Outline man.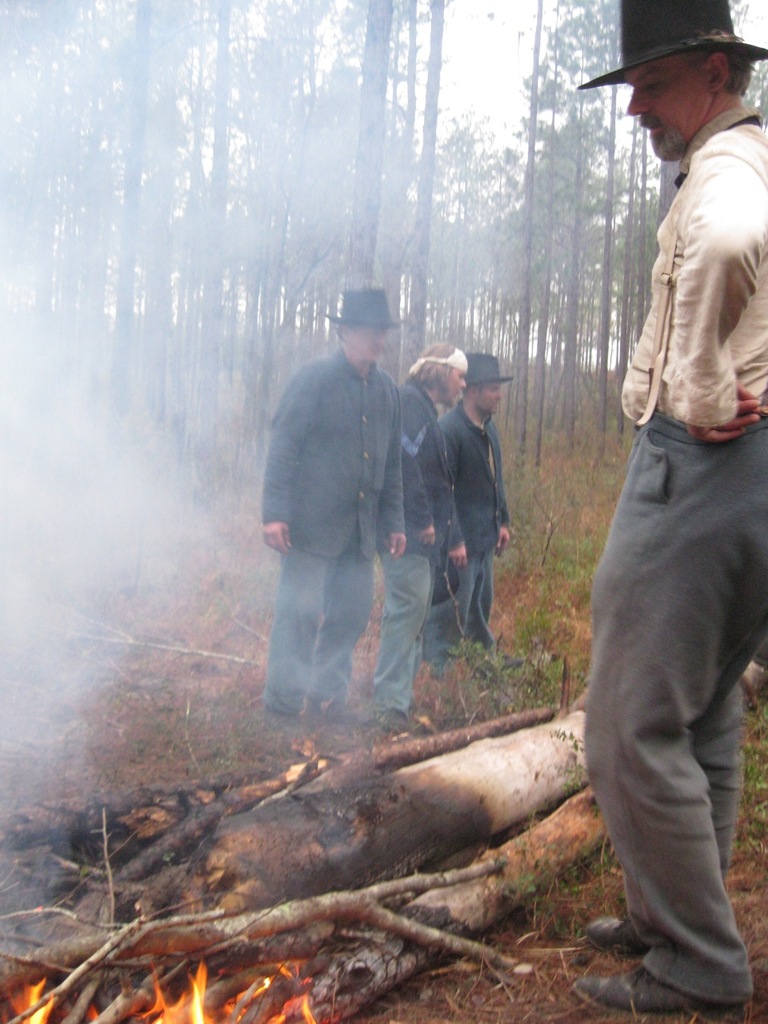
Outline: (left=366, top=341, right=466, bottom=728).
